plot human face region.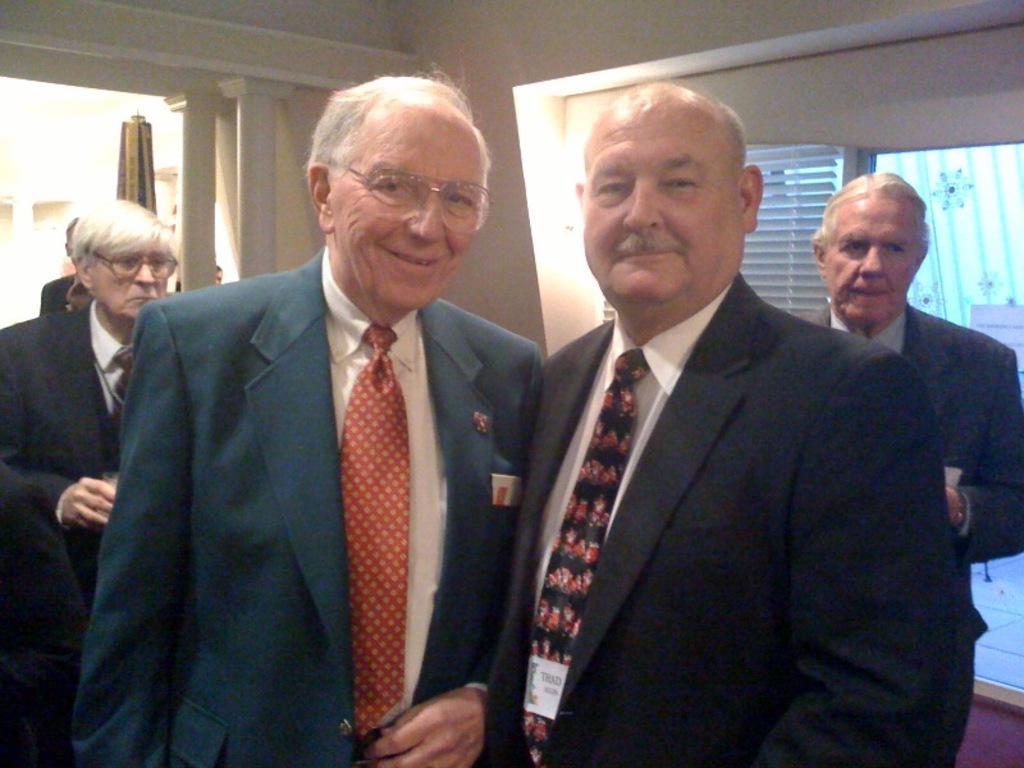
Plotted at <bbox>334, 116, 488, 308</bbox>.
